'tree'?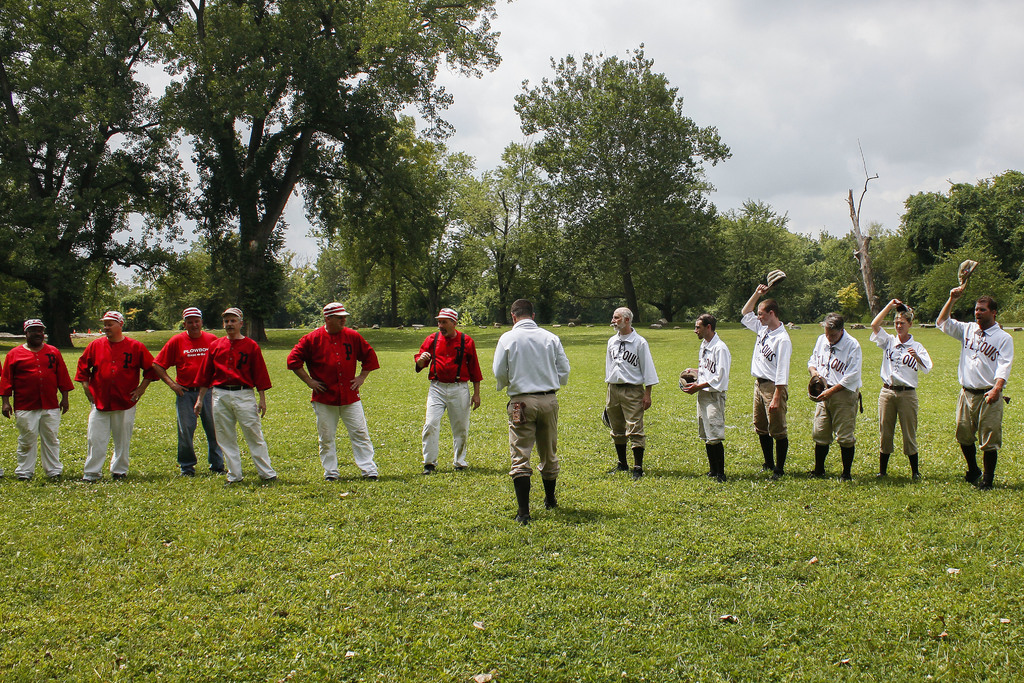
x1=892, y1=168, x2=1023, y2=311
